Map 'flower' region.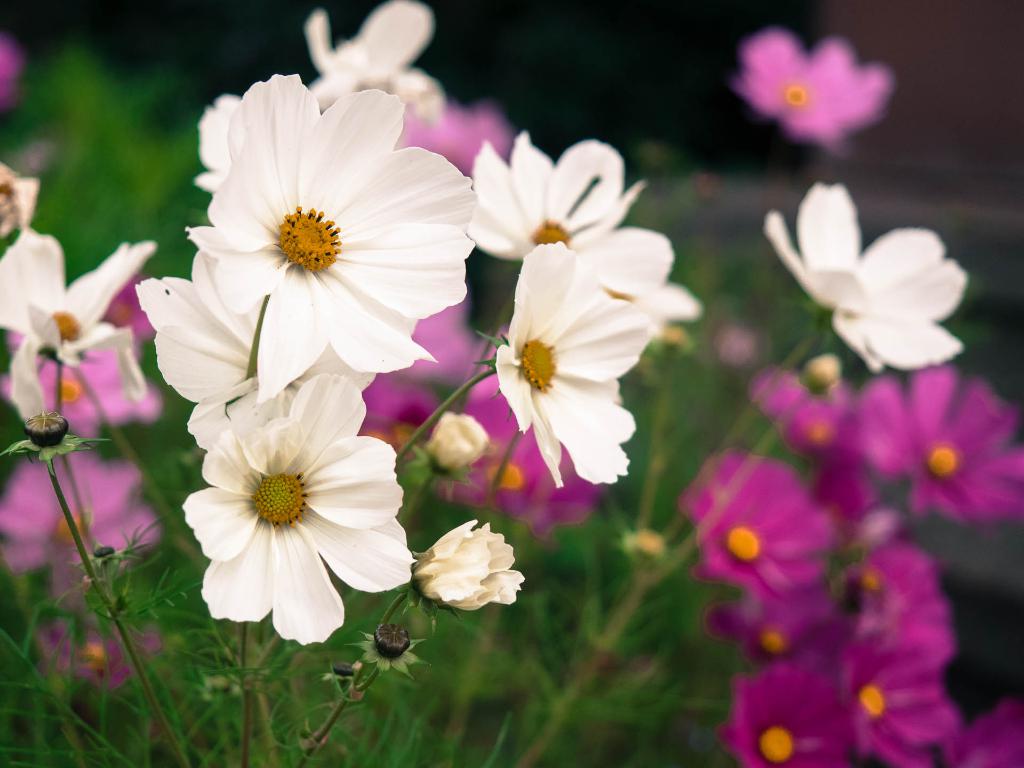
Mapped to select_region(0, 451, 155, 604).
